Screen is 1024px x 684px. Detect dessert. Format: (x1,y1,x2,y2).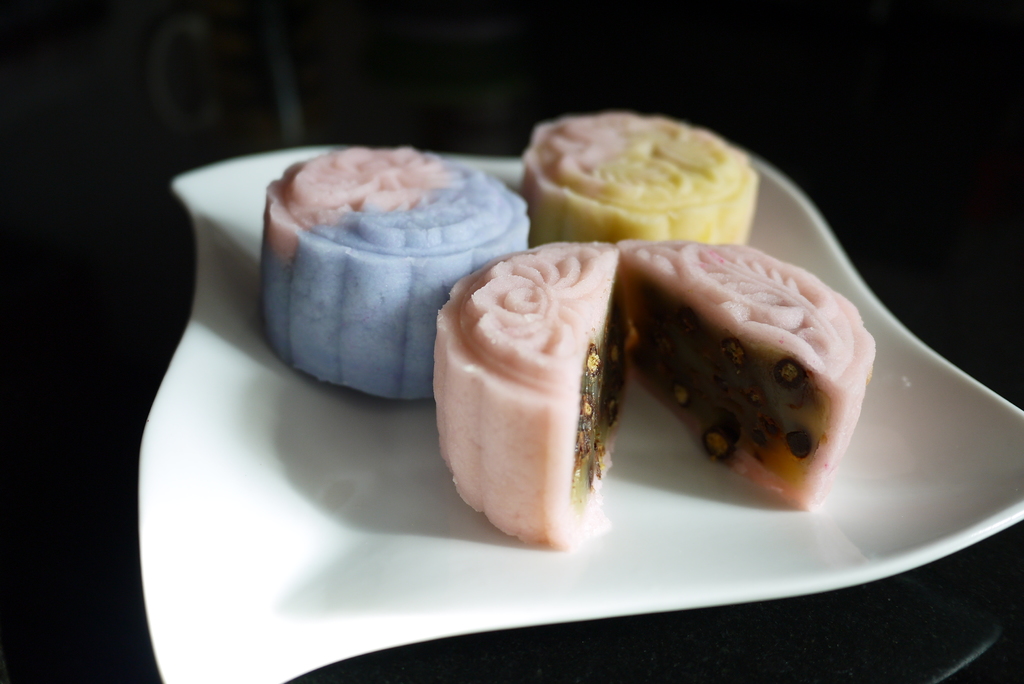
(517,112,757,250).
